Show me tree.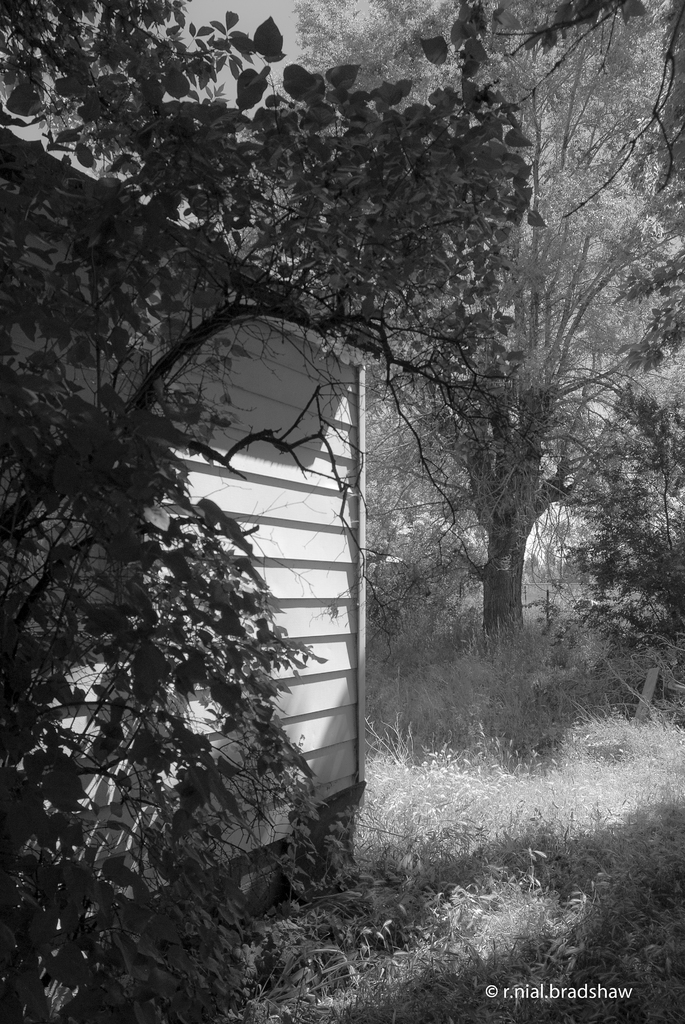
tree is here: bbox(233, 0, 684, 672).
